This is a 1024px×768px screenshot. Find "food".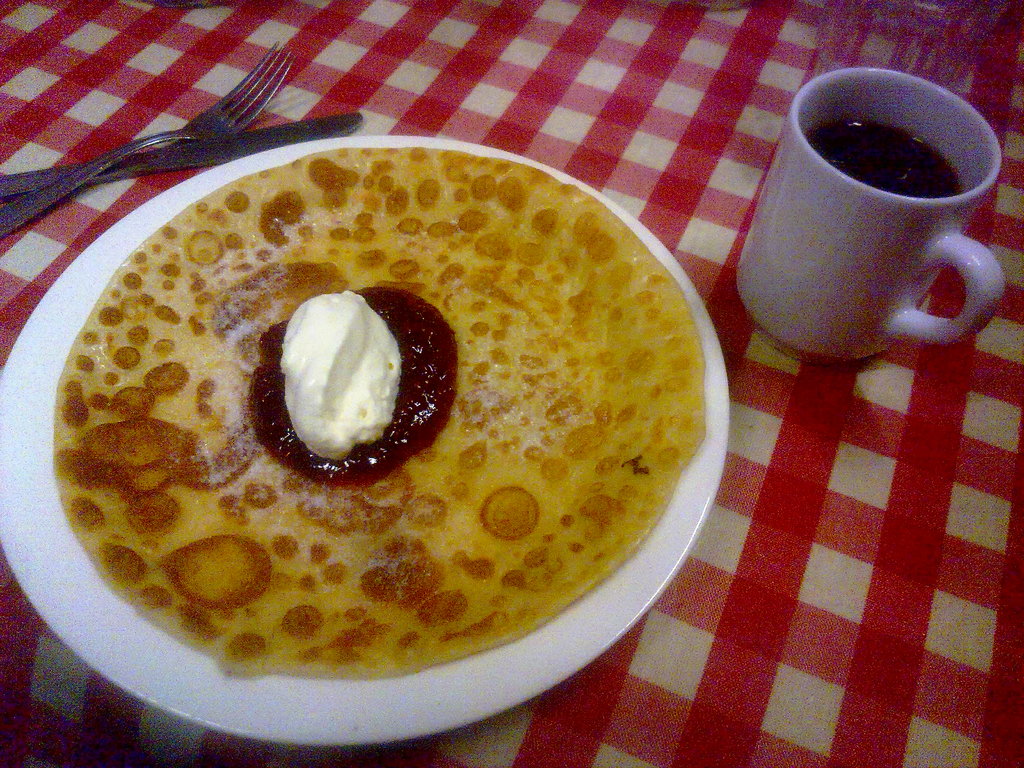
Bounding box: bbox=(57, 96, 707, 698).
